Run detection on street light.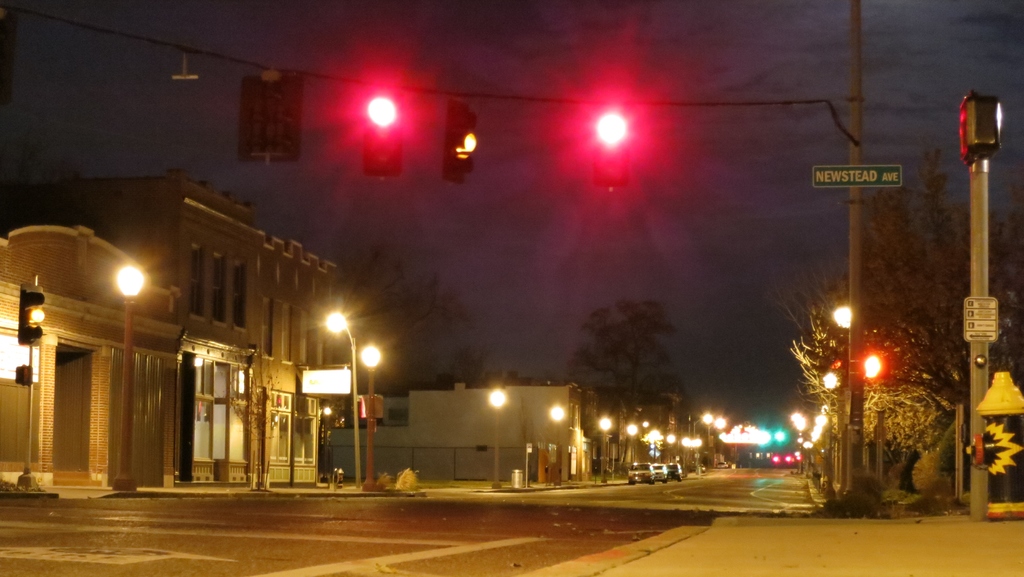
Result: BBox(354, 338, 390, 478).
